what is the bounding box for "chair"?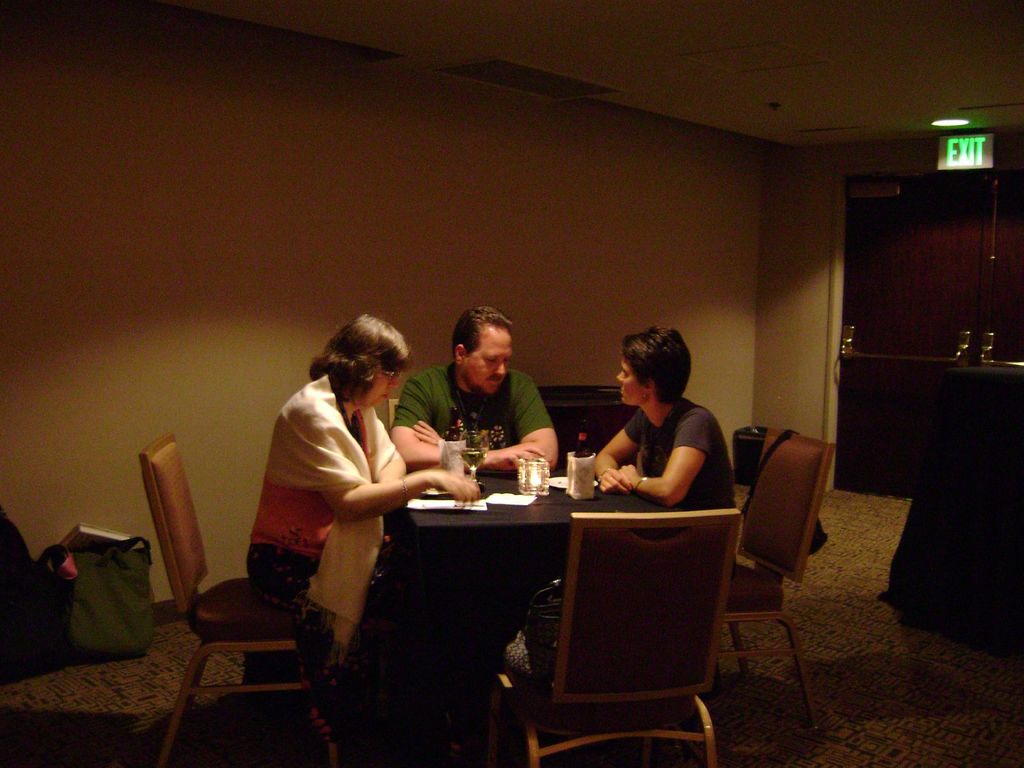
126,428,351,767.
